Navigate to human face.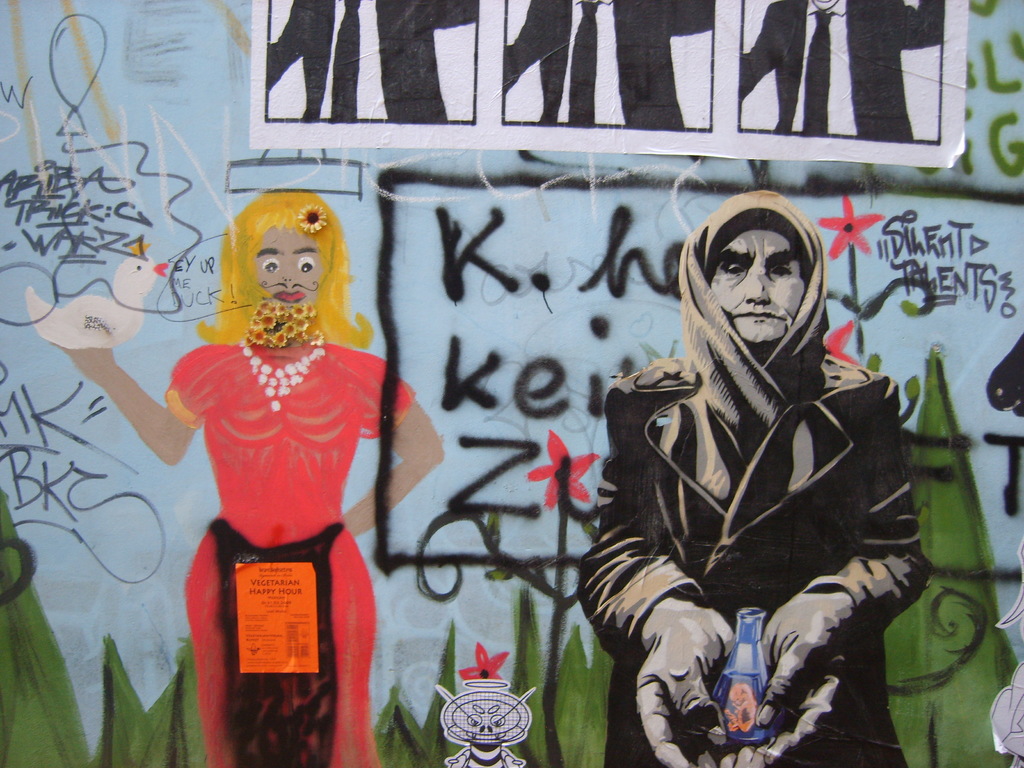
Navigation target: <region>706, 227, 808, 344</region>.
